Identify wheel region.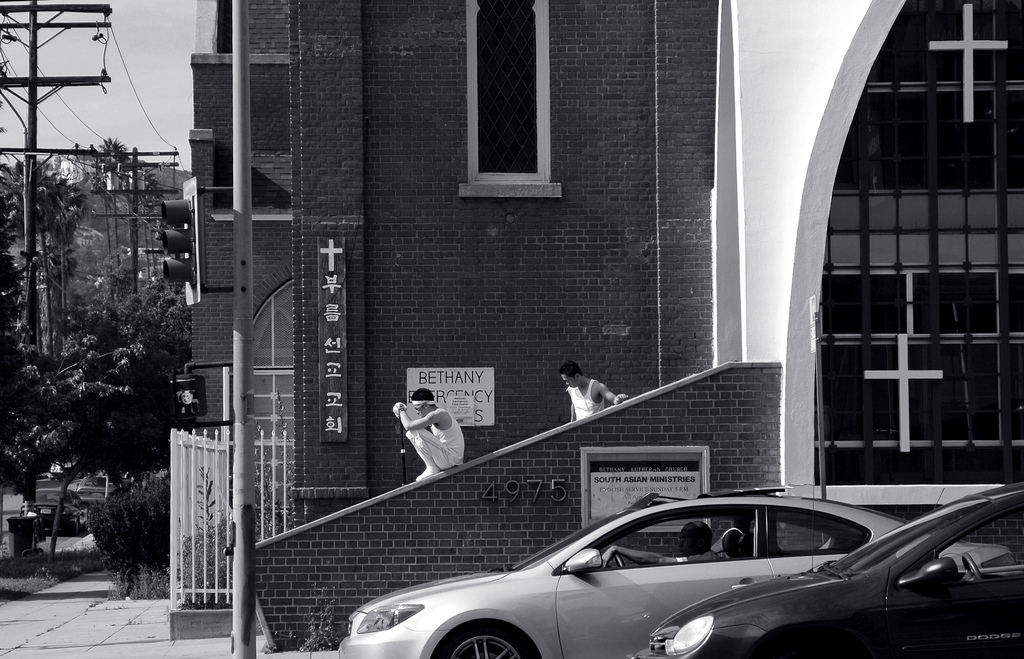
Region: detection(440, 623, 538, 658).
